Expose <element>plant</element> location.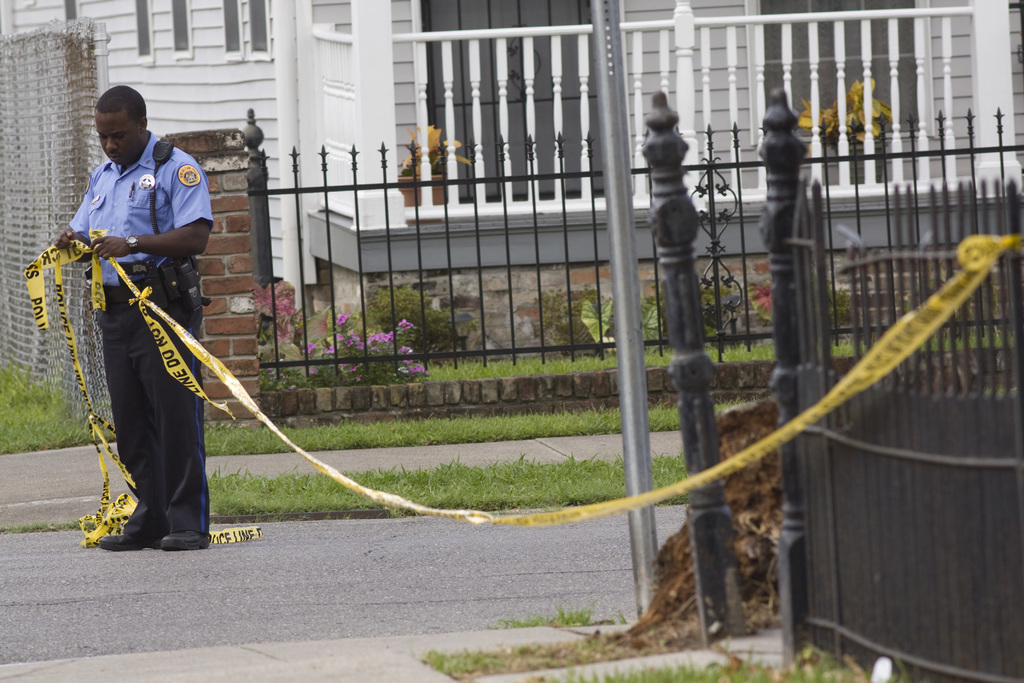
Exposed at rect(307, 306, 425, 388).
